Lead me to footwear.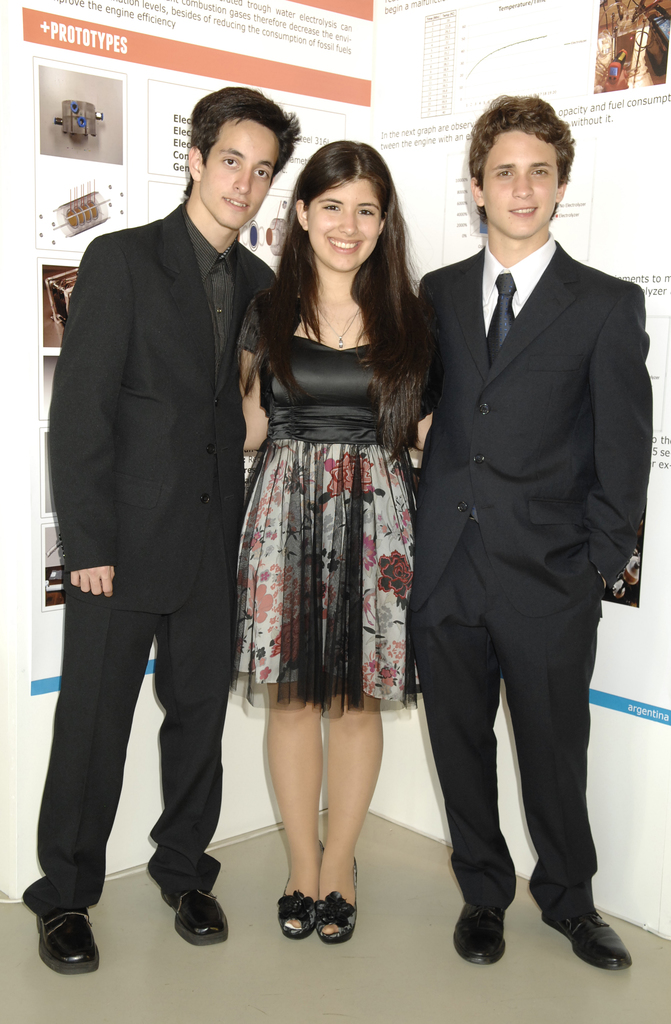
Lead to 556/902/640/982.
